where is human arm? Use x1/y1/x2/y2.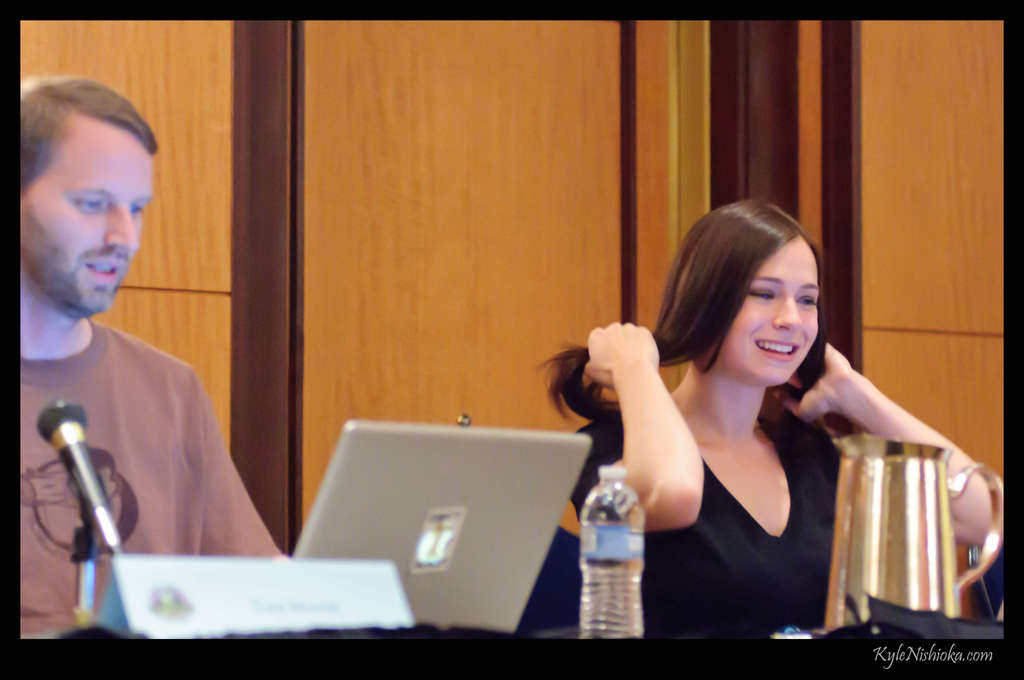
792/344/1002/549.
